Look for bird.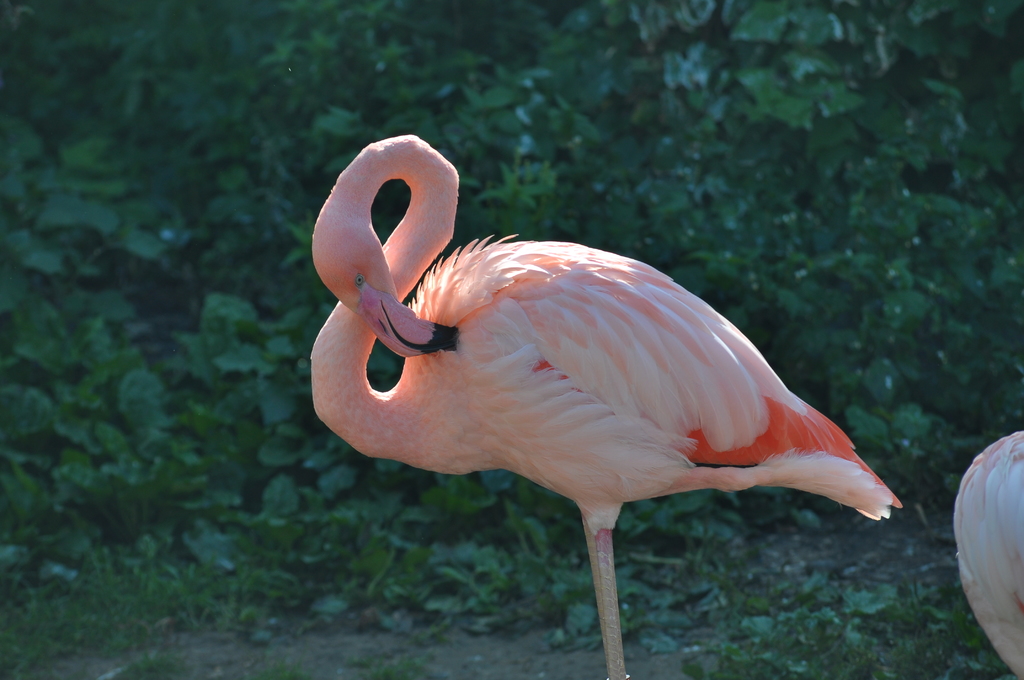
Found: 942,421,1023,677.
